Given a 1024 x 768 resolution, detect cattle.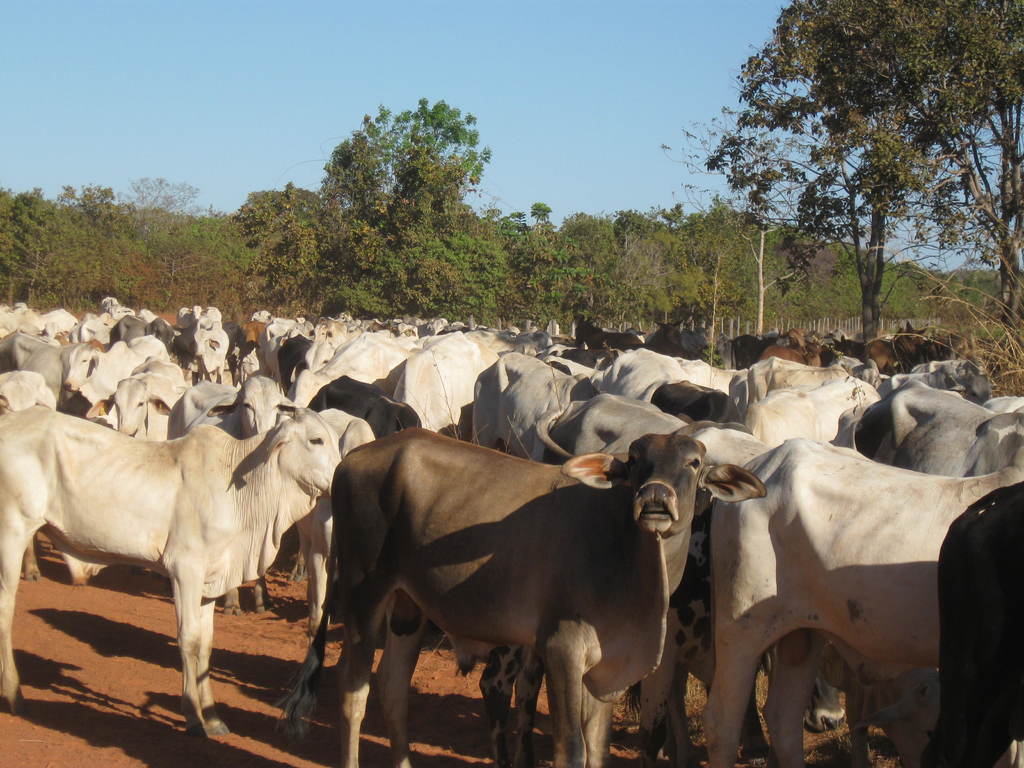
{"left": 286, "top": 438, "right": 762, "bottom": 767}.
